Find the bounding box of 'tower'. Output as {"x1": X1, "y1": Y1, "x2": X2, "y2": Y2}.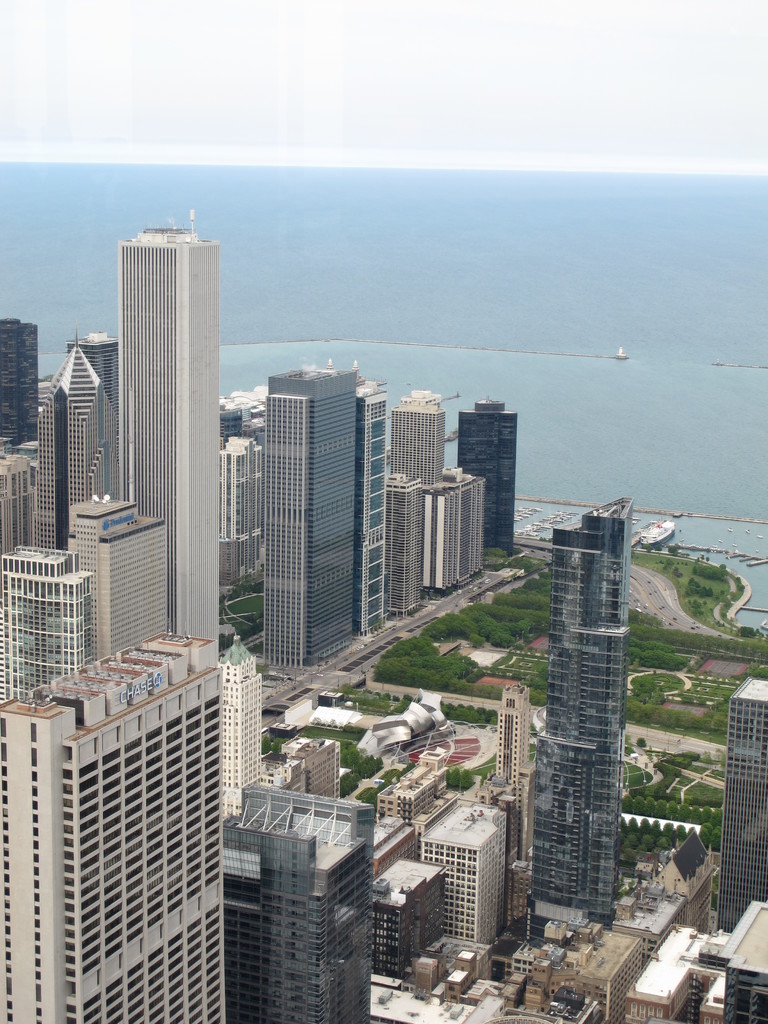
{"x1": 431, "y1": 794, "x2": 508, "y2": 946}.
